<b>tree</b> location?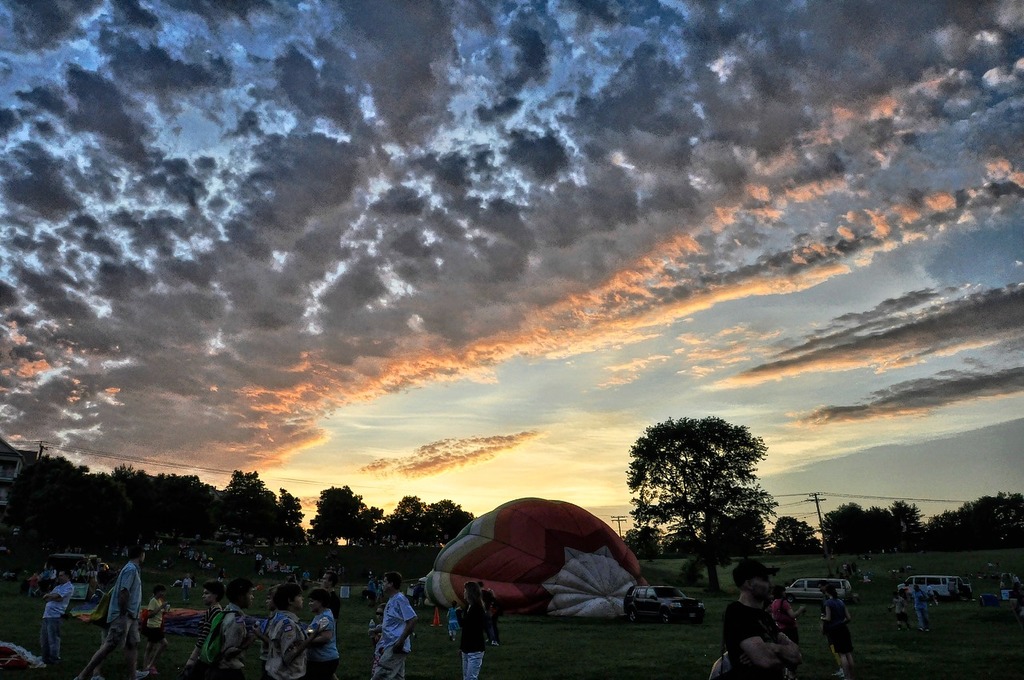
[662,526,713,563]
